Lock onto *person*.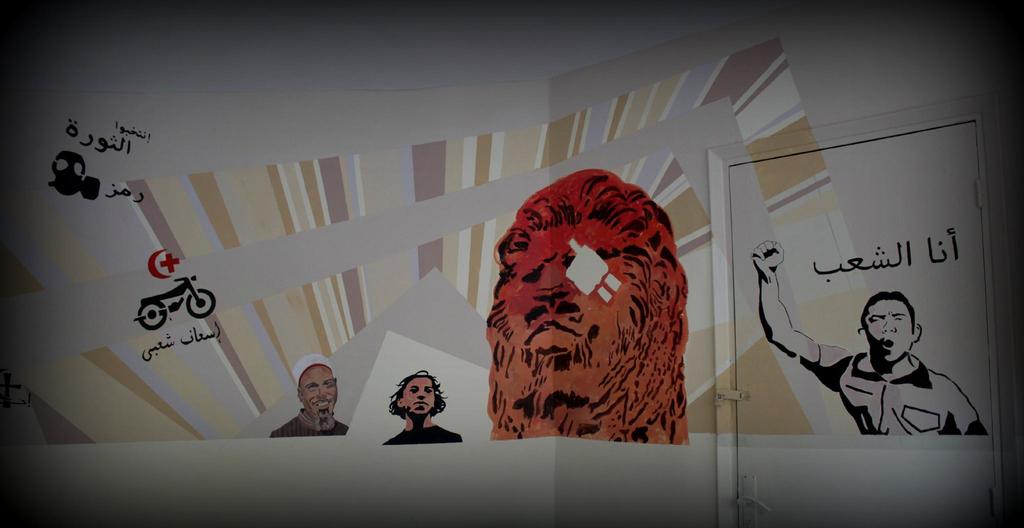
Locked: x1=382 y1=367 x2=462 y2=445.
